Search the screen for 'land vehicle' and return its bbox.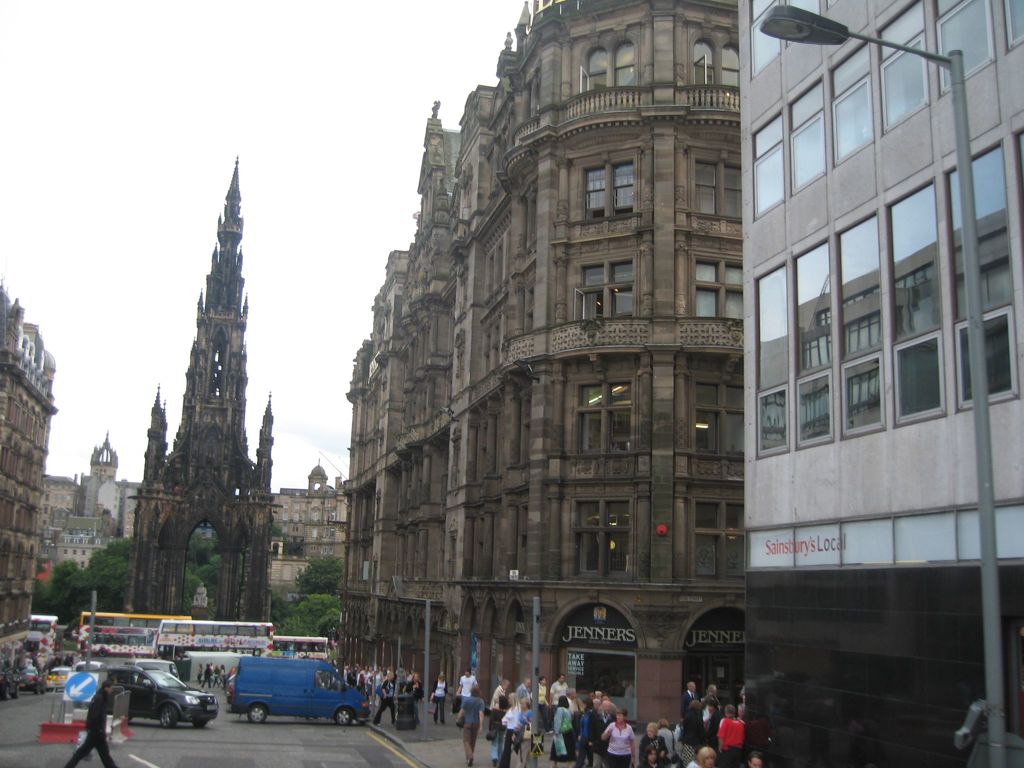
Found: (228, 664, 238, 675).
